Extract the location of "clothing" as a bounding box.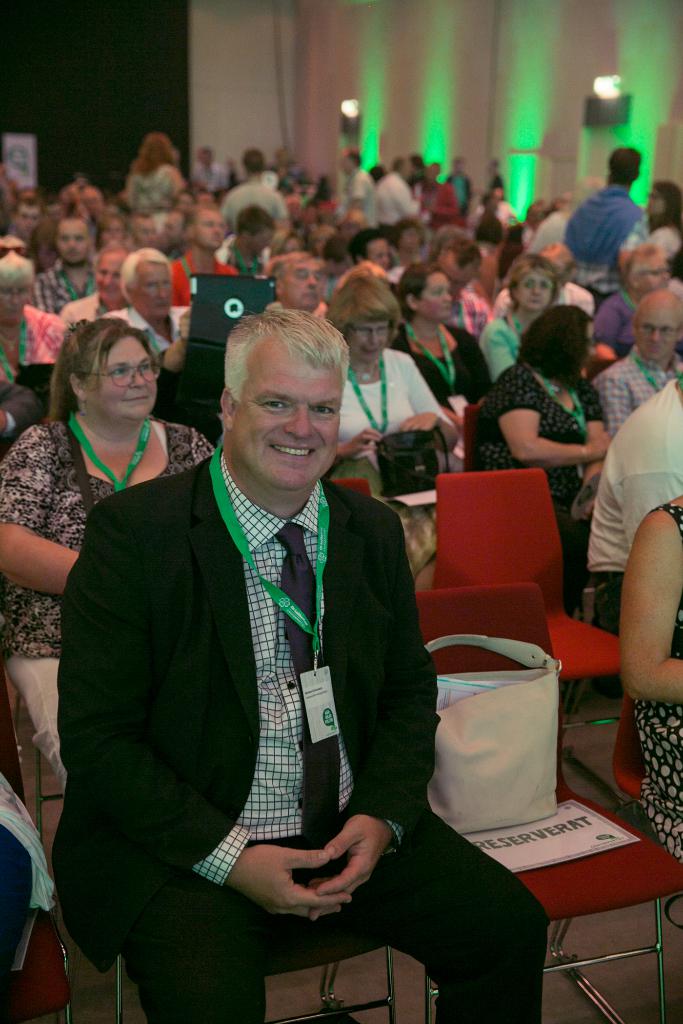
(left=377, top=169, right=420, bottom=227).
